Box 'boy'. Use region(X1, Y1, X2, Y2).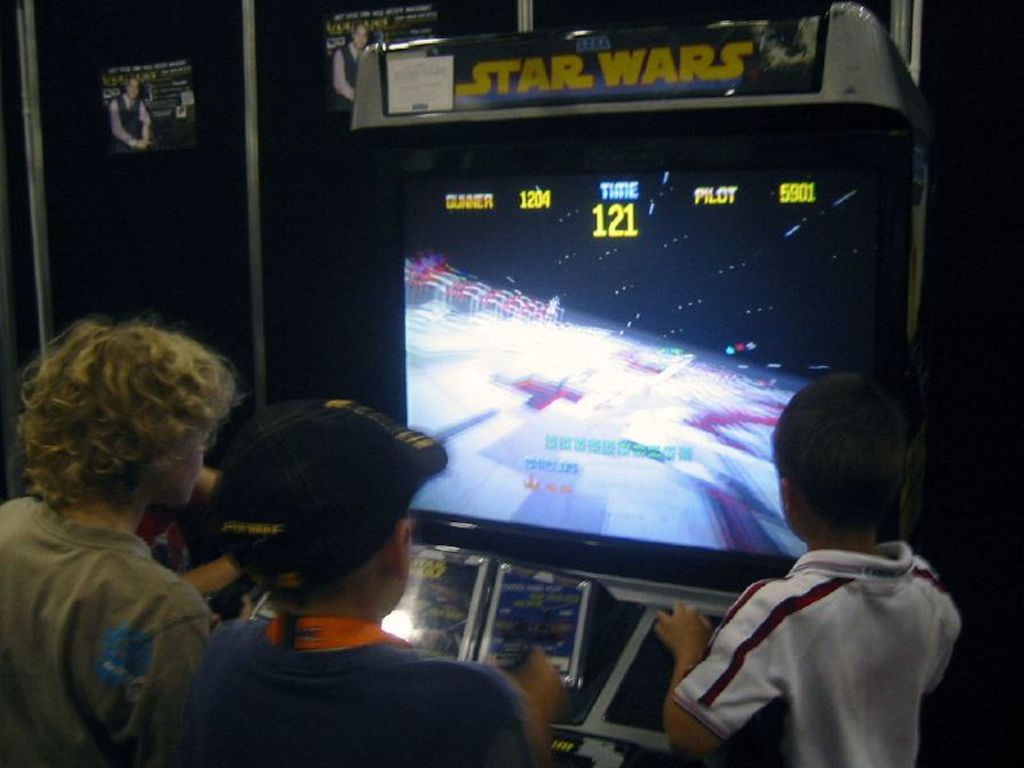
region(0, 319, 230, 767).
